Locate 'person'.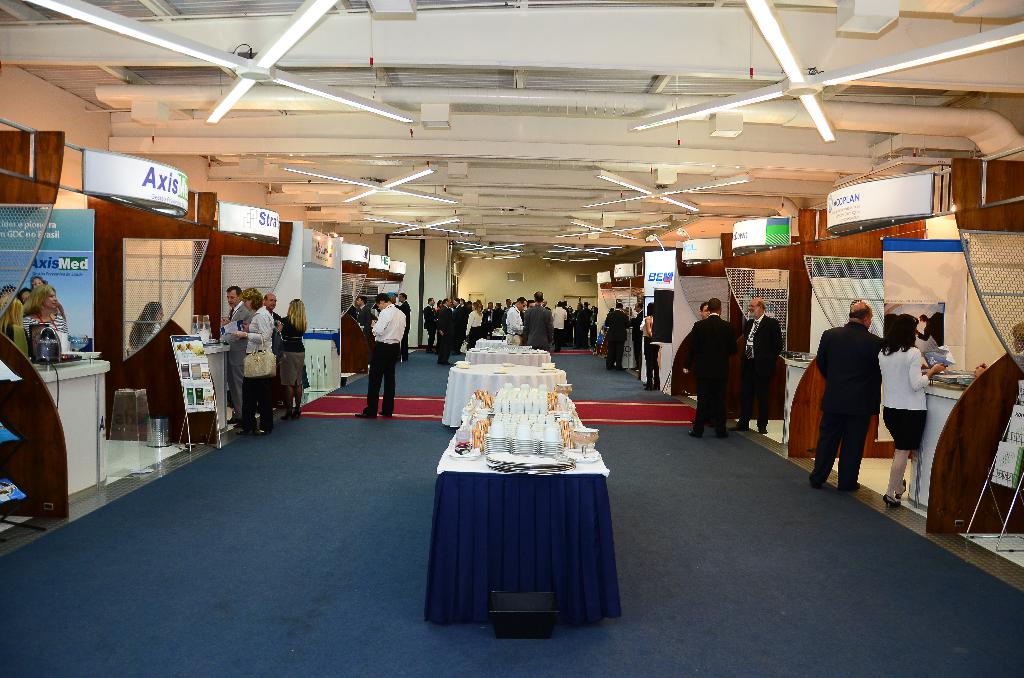
Bounding box: bbox=(18, 287, 31, 303).
